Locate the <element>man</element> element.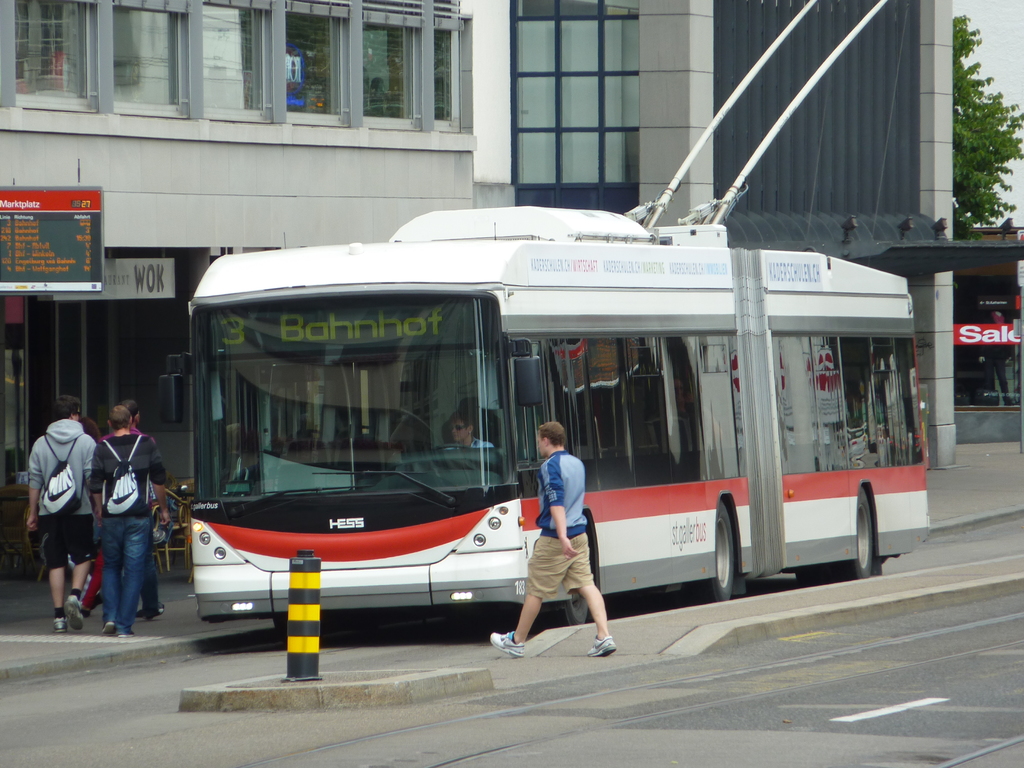
Element bbox: box=[440, 413, 493, 454].
